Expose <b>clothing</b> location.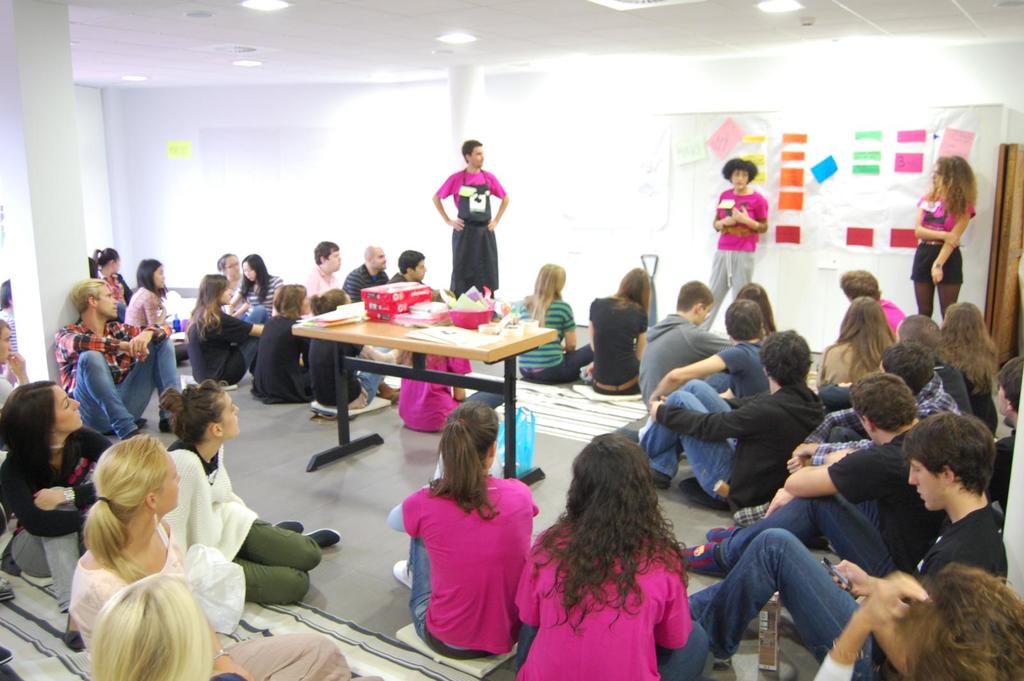
Exposed at detection(0, 416, 122, 602).
